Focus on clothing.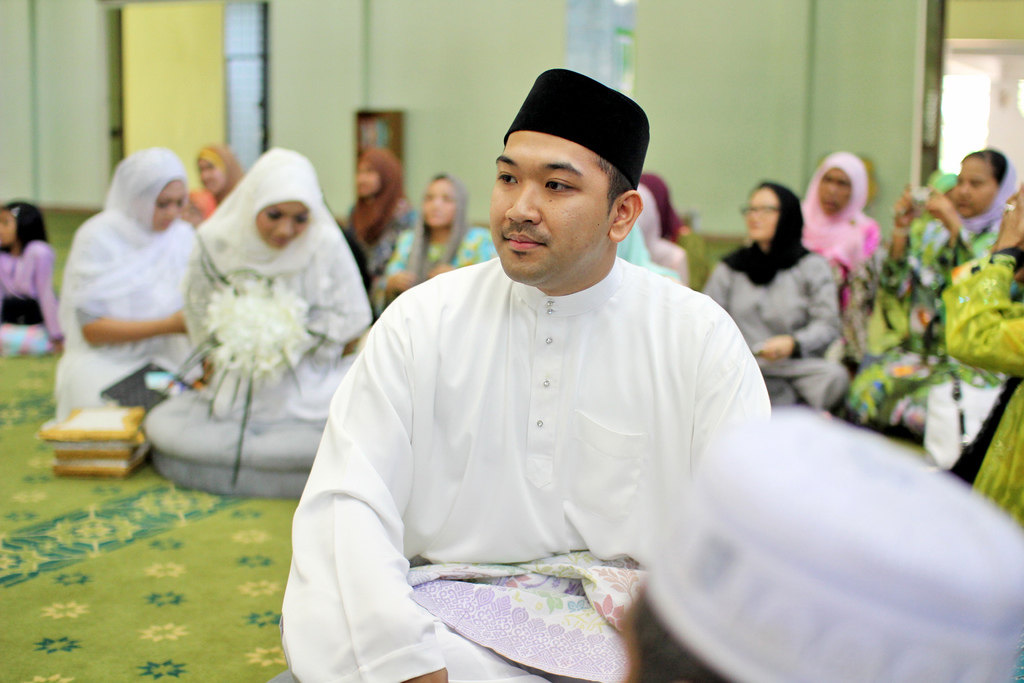
Focused at [198,147,372,422].
